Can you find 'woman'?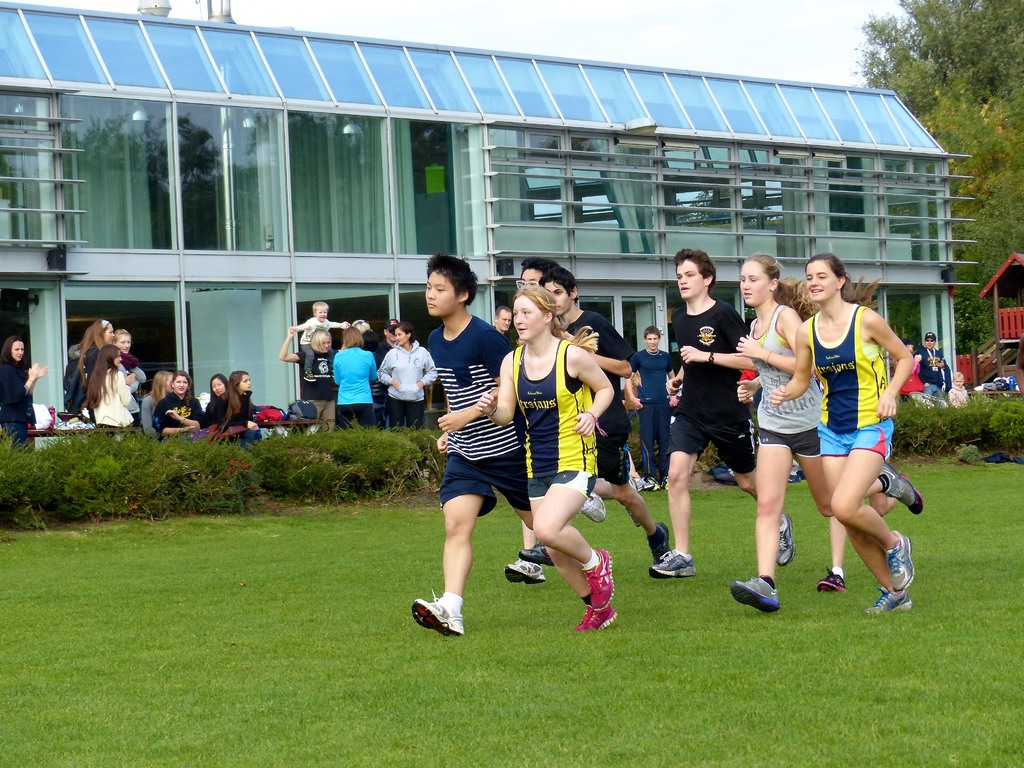
Yes, bounding box: l=115, t=326, r=149, b=393.
